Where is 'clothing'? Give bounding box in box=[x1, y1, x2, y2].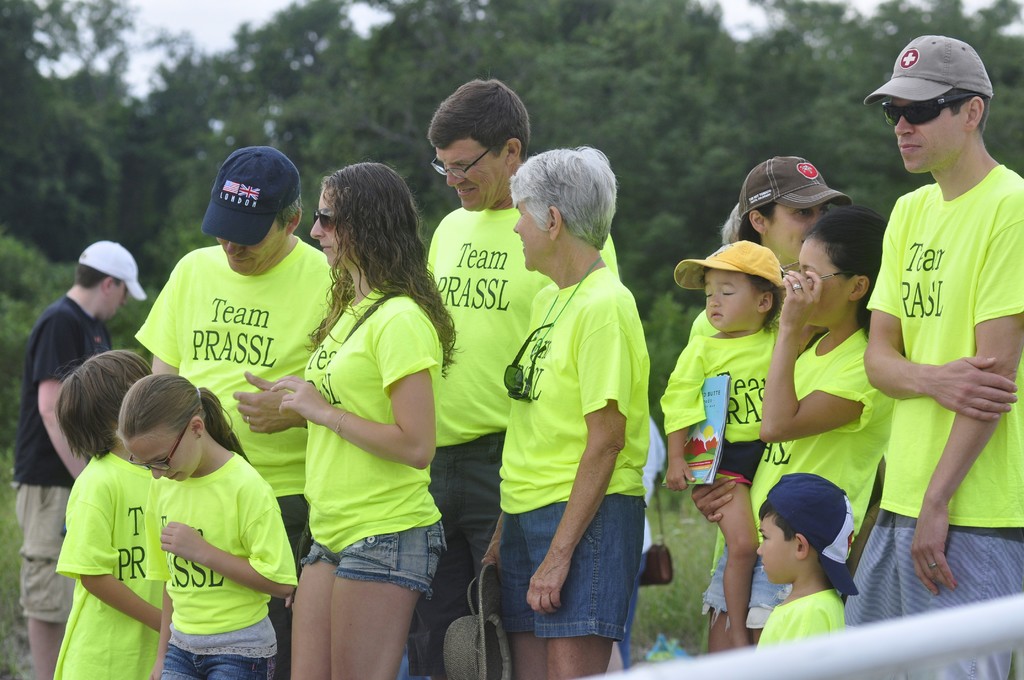
box=[751, 587, 847, 654].
